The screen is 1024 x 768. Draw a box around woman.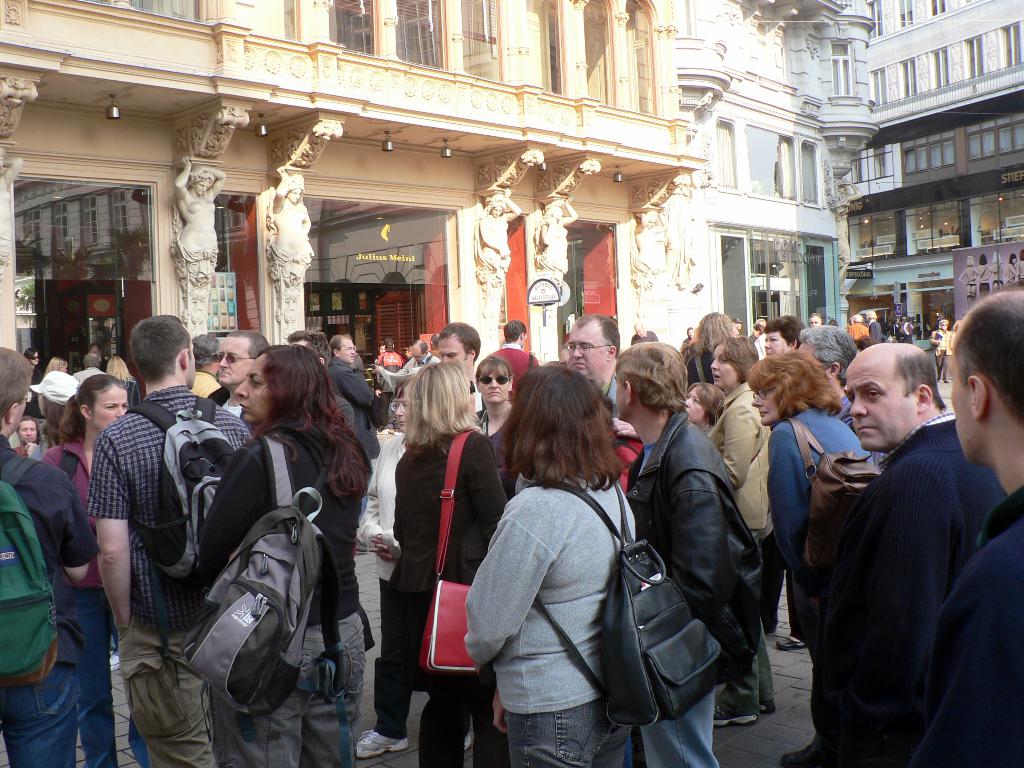
region(532, 198, 579, 287).
